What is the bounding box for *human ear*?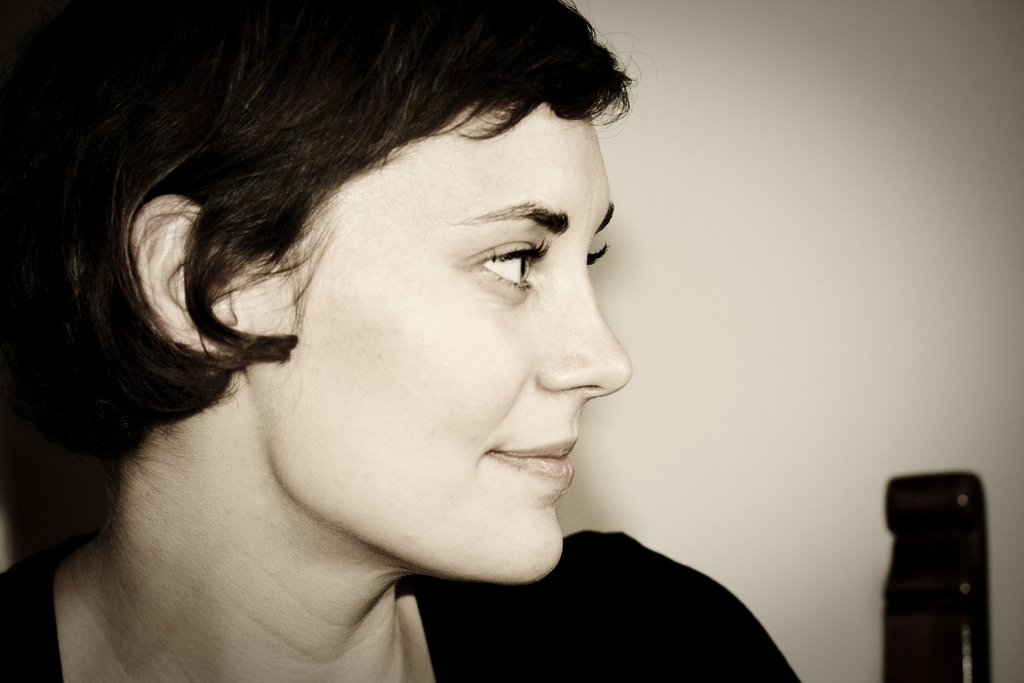
select_region(126, 192, 255, 366).
